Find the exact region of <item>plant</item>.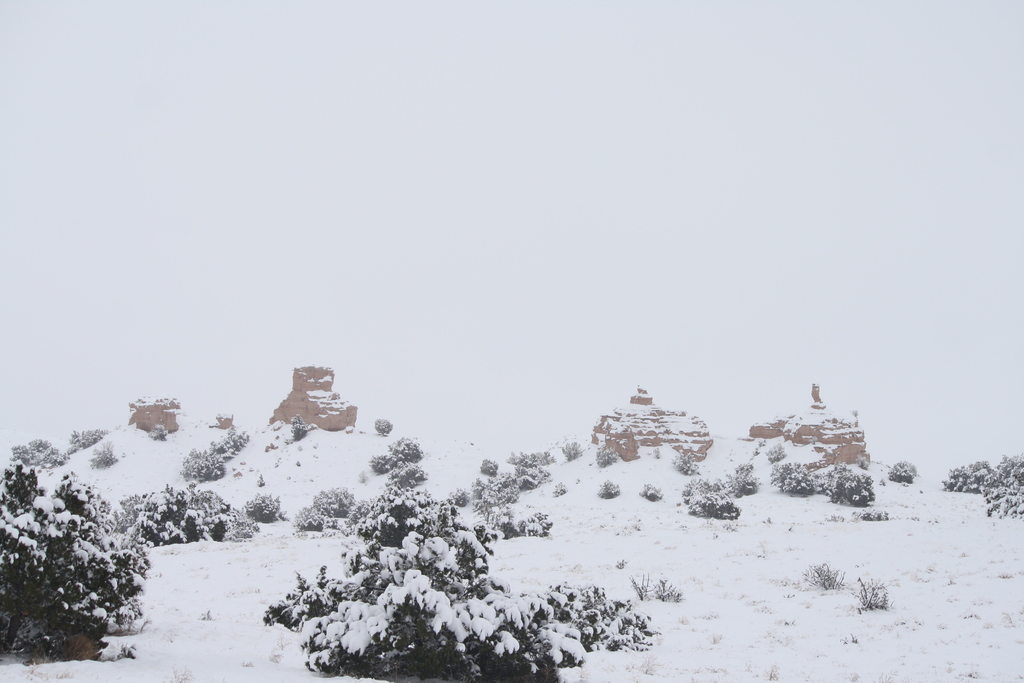
Exact region: <region>820, 458, 877, 509</region>.
